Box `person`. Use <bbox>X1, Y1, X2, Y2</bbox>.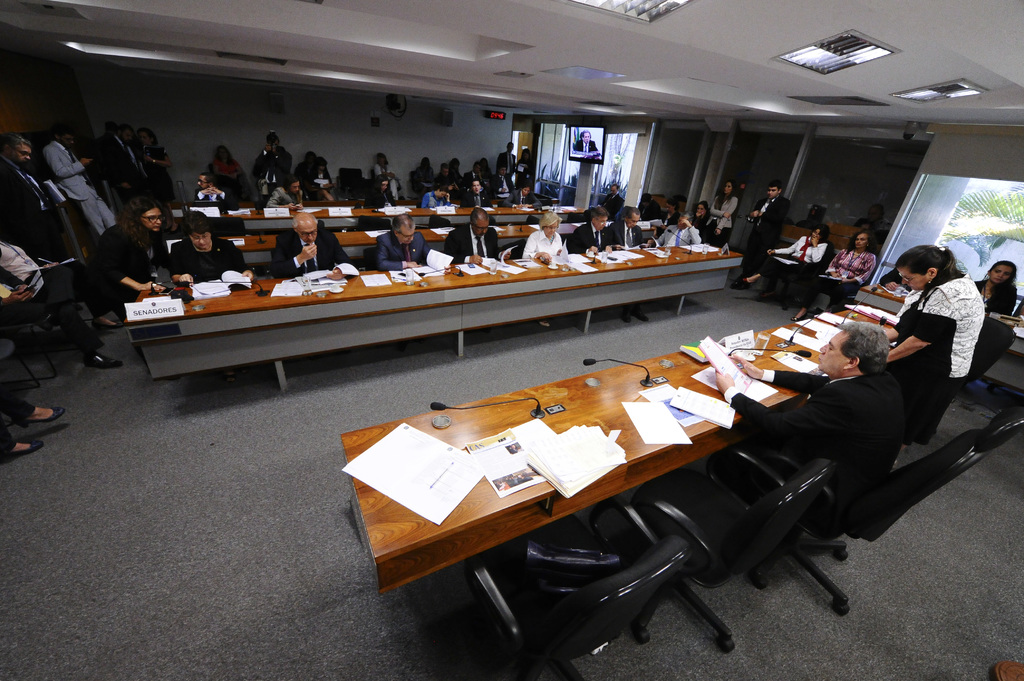
<bbox>696, 196, 716, 244</bbox>.
